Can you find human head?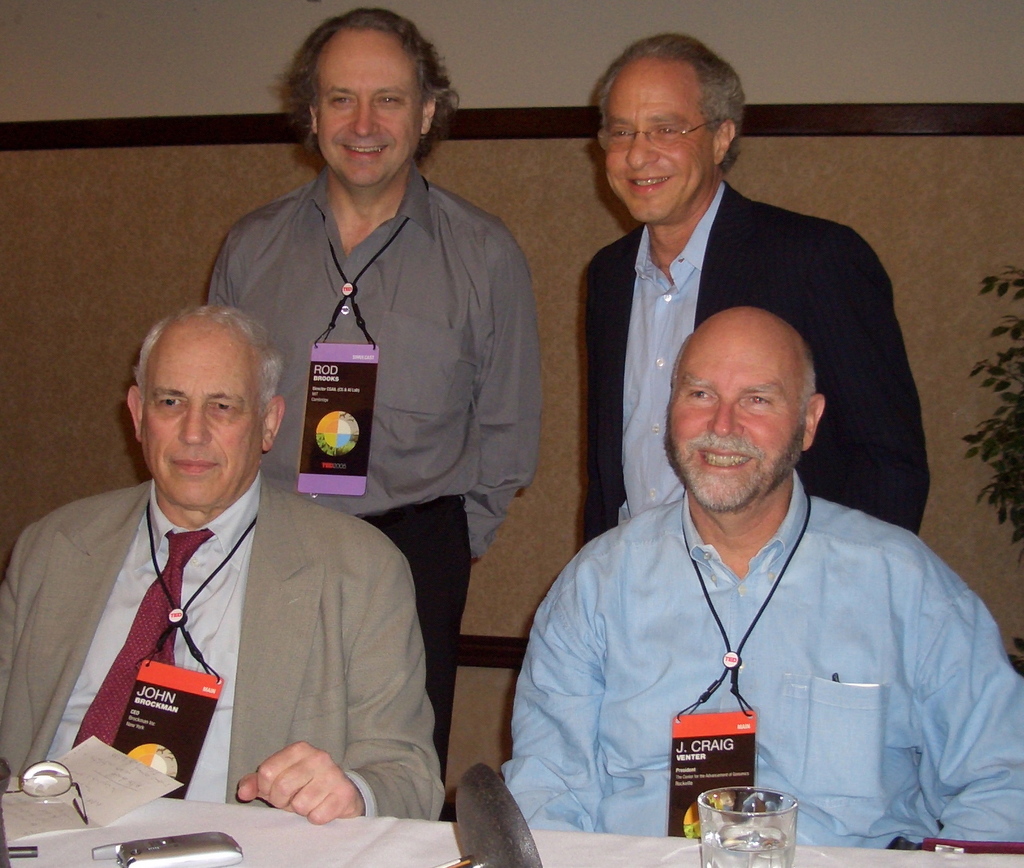
Yes, bounding box: x1=127, y1=307, x2=282, y2=511.
